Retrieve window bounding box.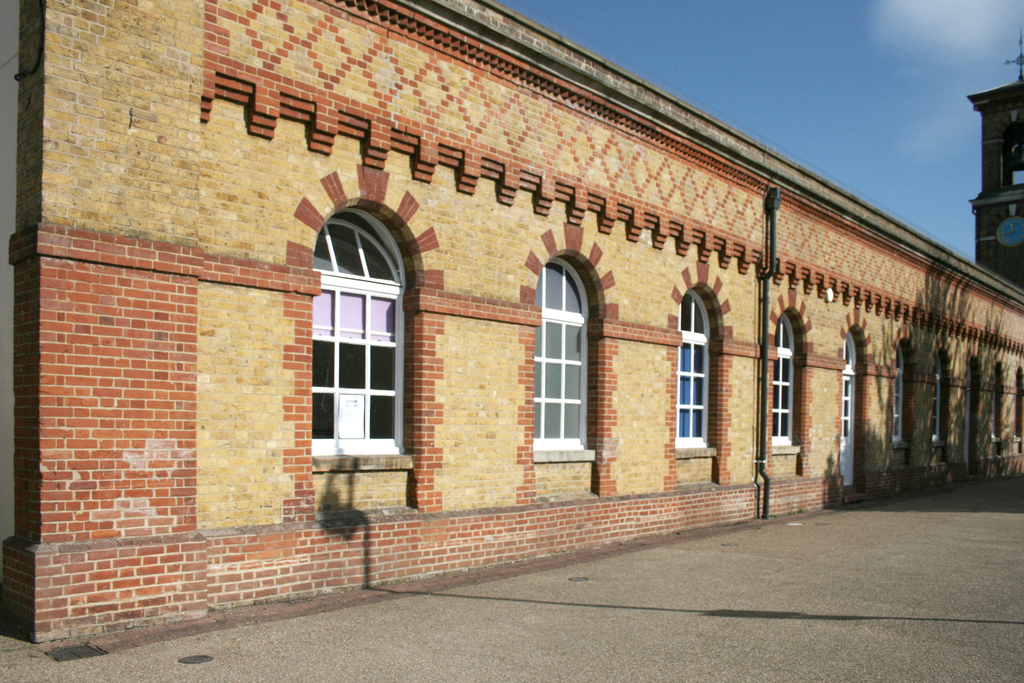
Bounding box: 934/348/951/444.
